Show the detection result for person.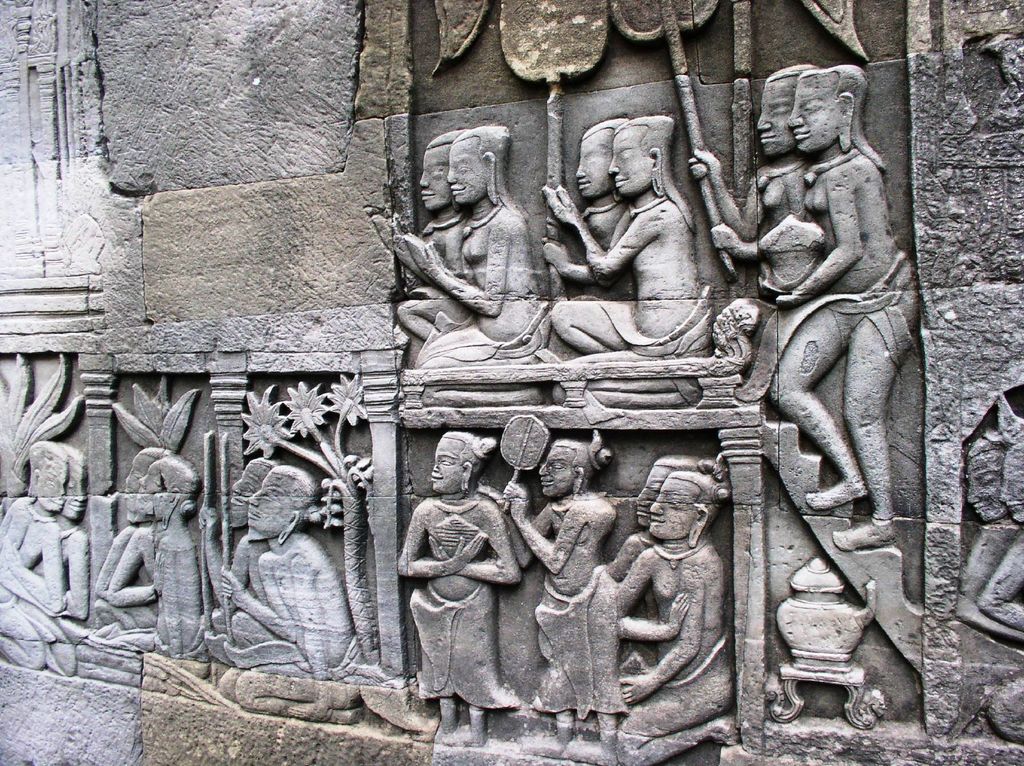
<region>540, 118, 634, 360</region>.
